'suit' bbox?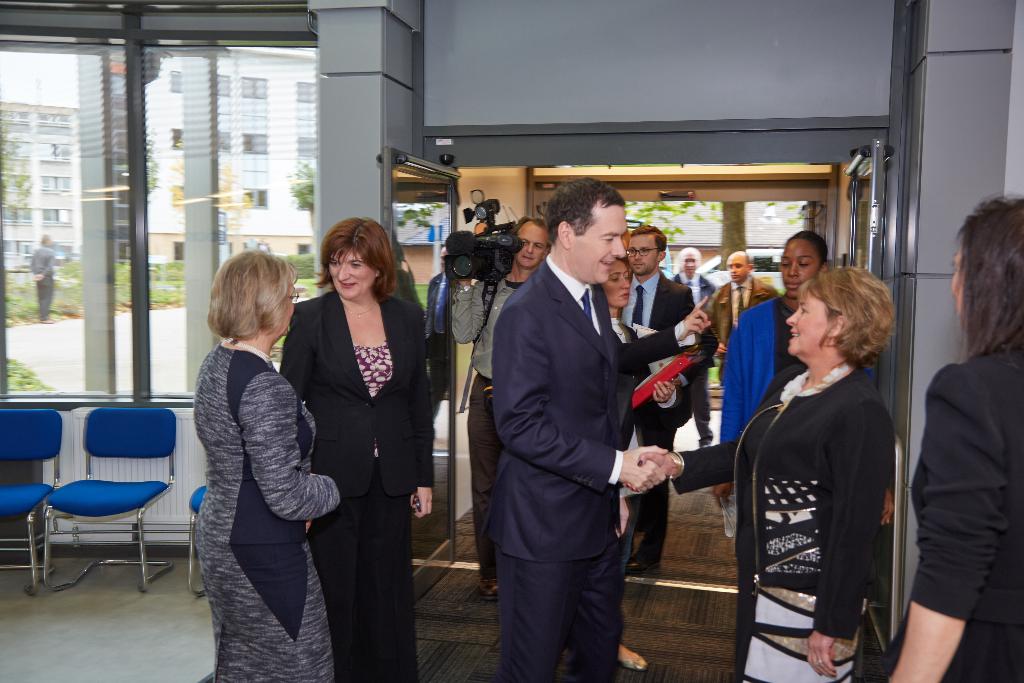
x1=882 y1=351 x2=1023 y2=682
